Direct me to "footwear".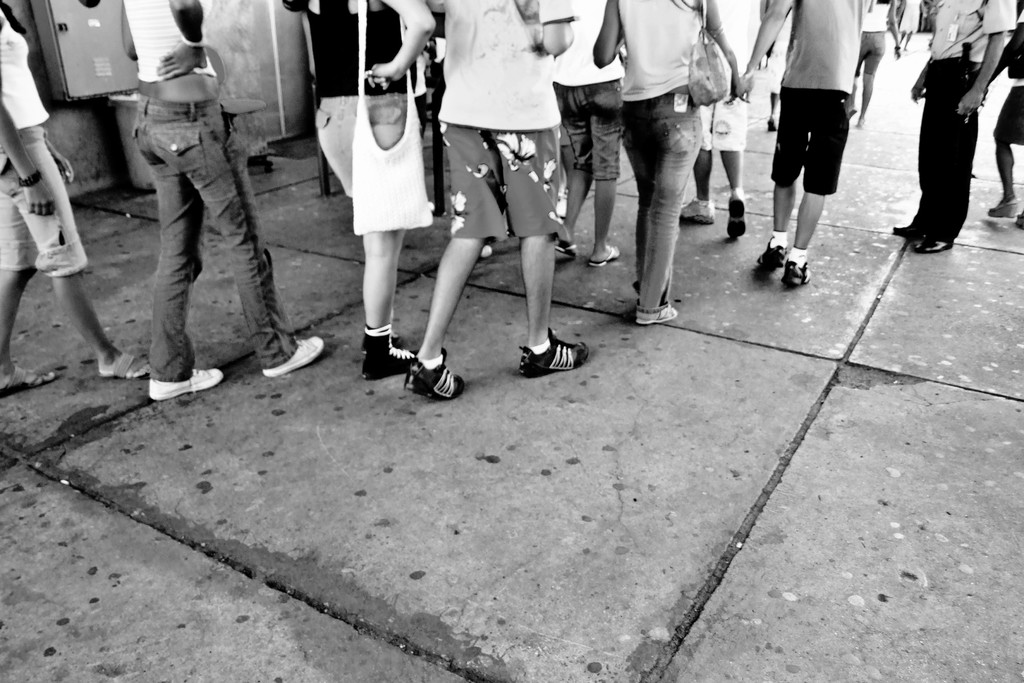
Direction: bbox=[988, 195, 1021, 218].
